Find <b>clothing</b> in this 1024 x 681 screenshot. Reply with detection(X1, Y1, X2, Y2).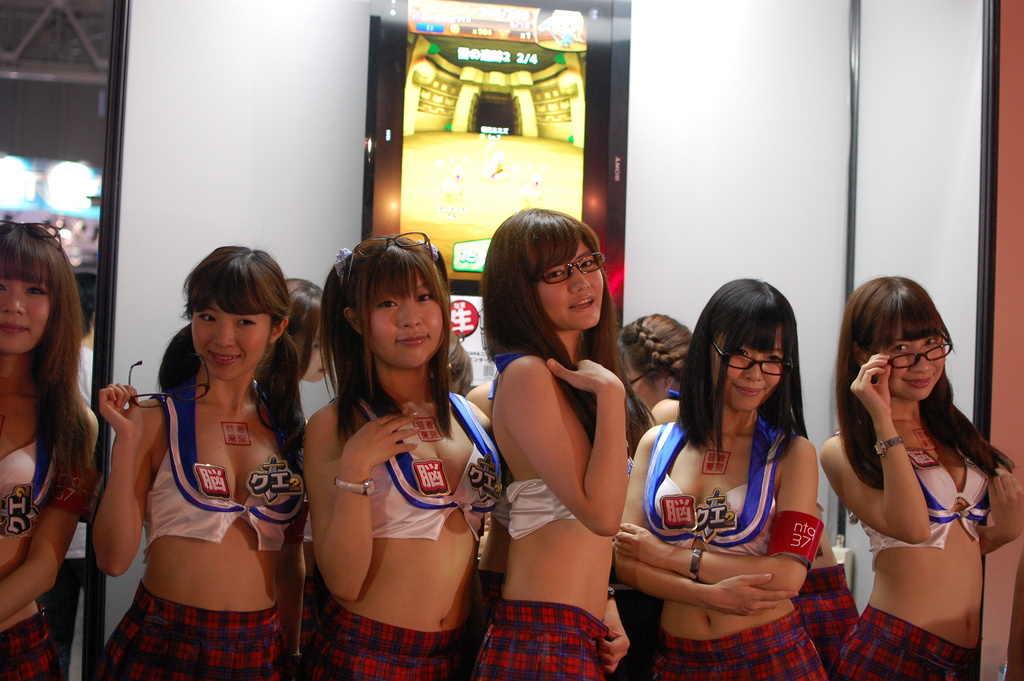
detection(620, 440, 831, 560).
